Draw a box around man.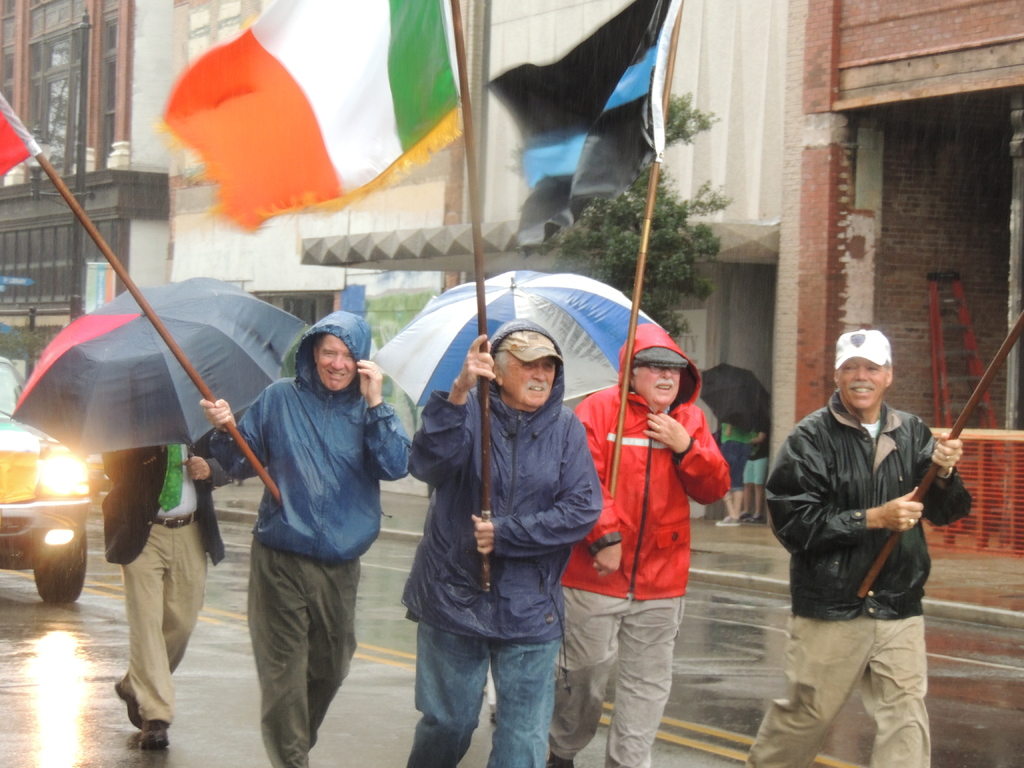
[413, 315, 599, 767].
